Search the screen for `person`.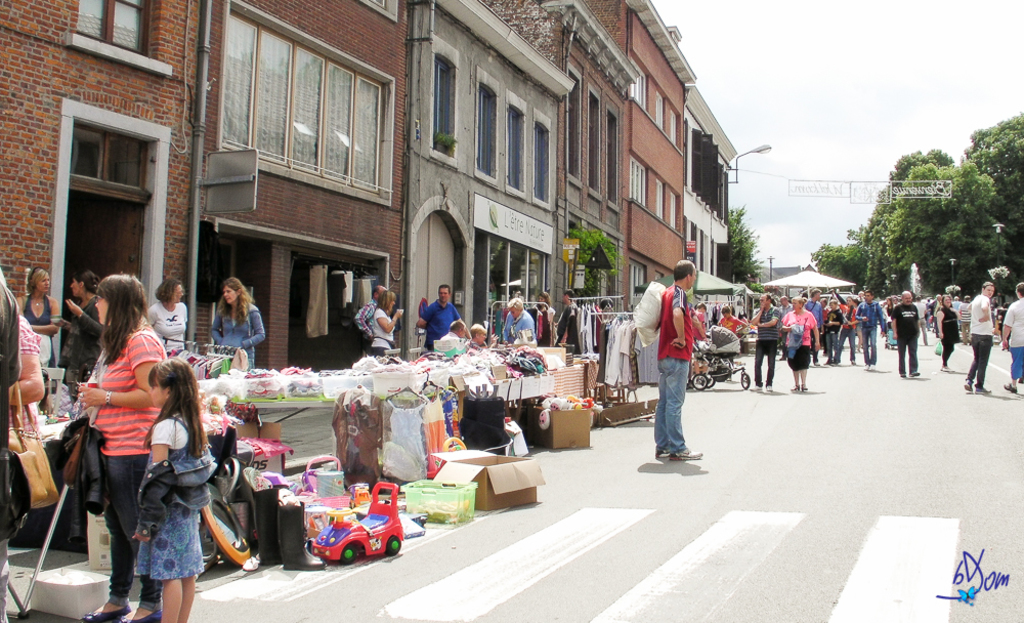
Found at [x1=415, y1=282, x2=470, y2=357].
